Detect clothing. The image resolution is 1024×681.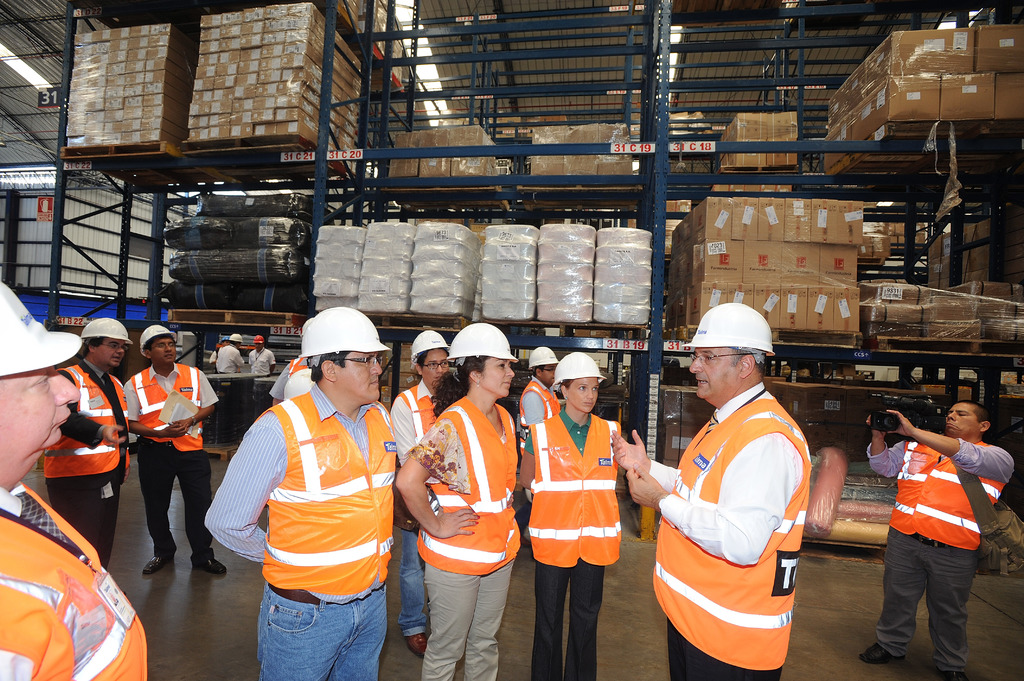
(x1=528, y1=557, x2=608, y2=679).
